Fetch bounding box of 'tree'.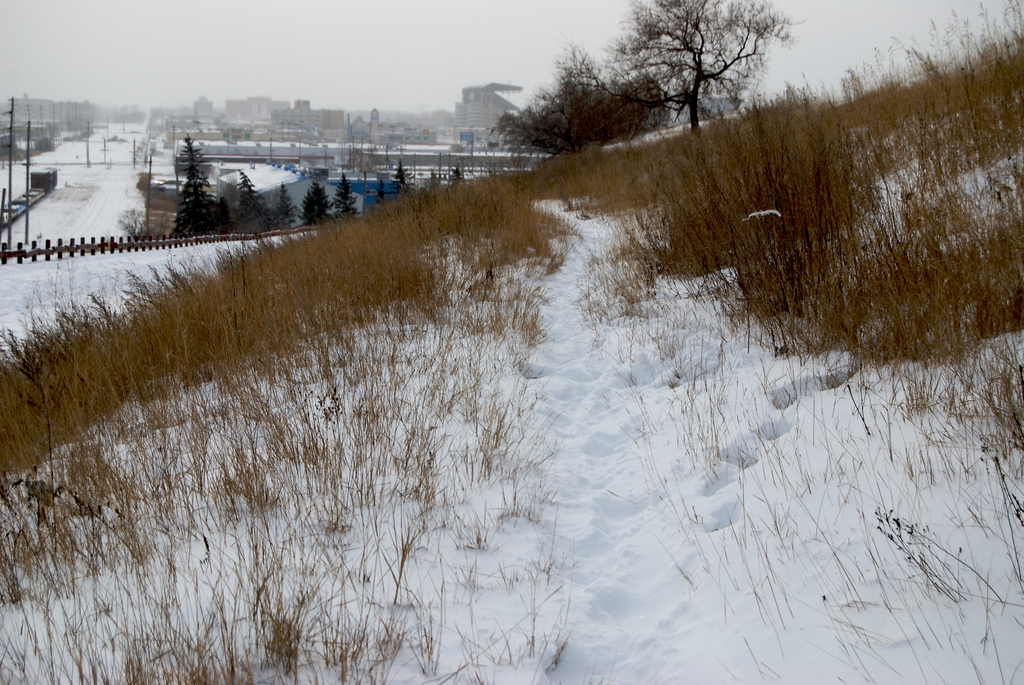
Bbox: 232,180,276,228.
